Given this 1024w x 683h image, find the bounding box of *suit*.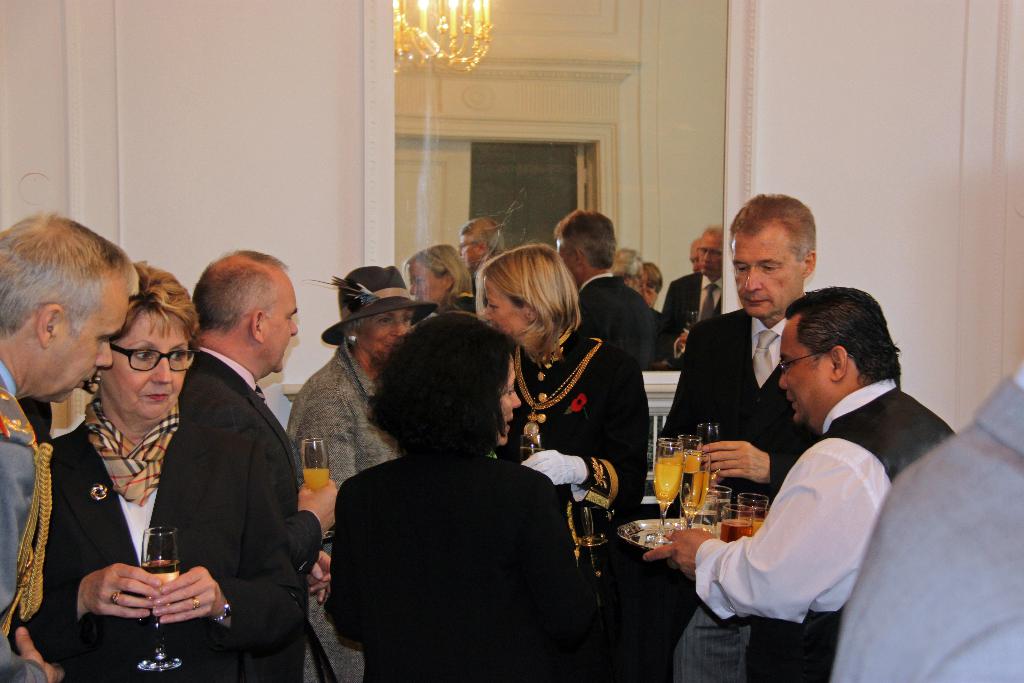
l=658, t=272, r=726, b=368.
